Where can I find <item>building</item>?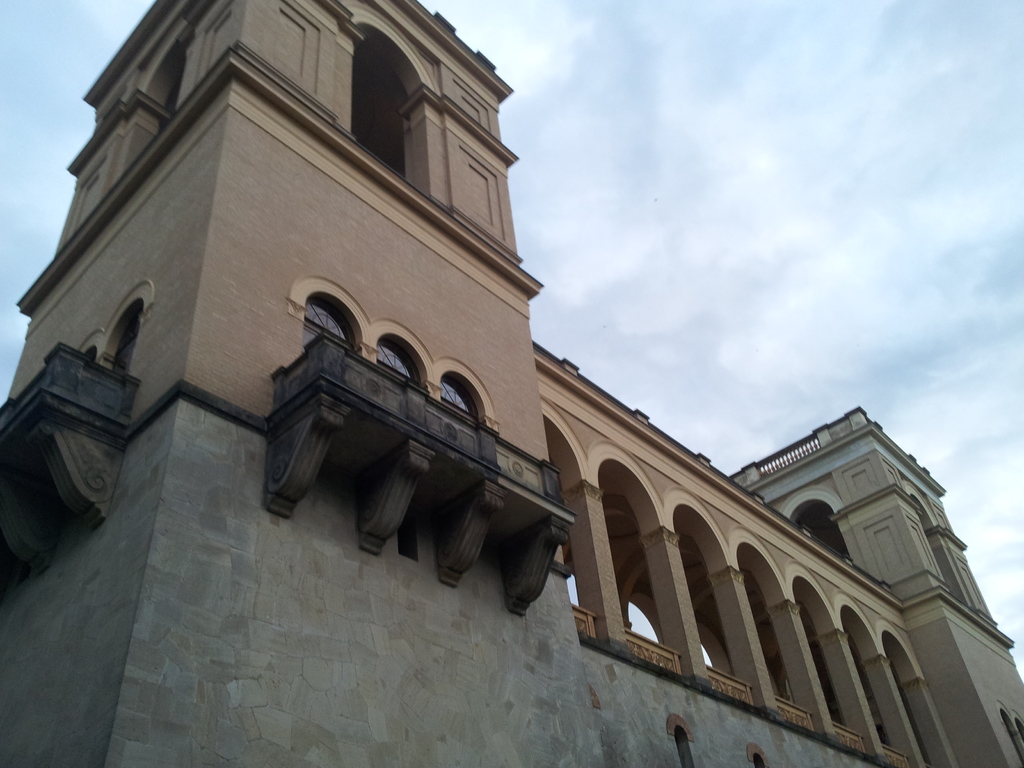
You can find it at x1=0, y1=0, x2=1023, y2=766.
